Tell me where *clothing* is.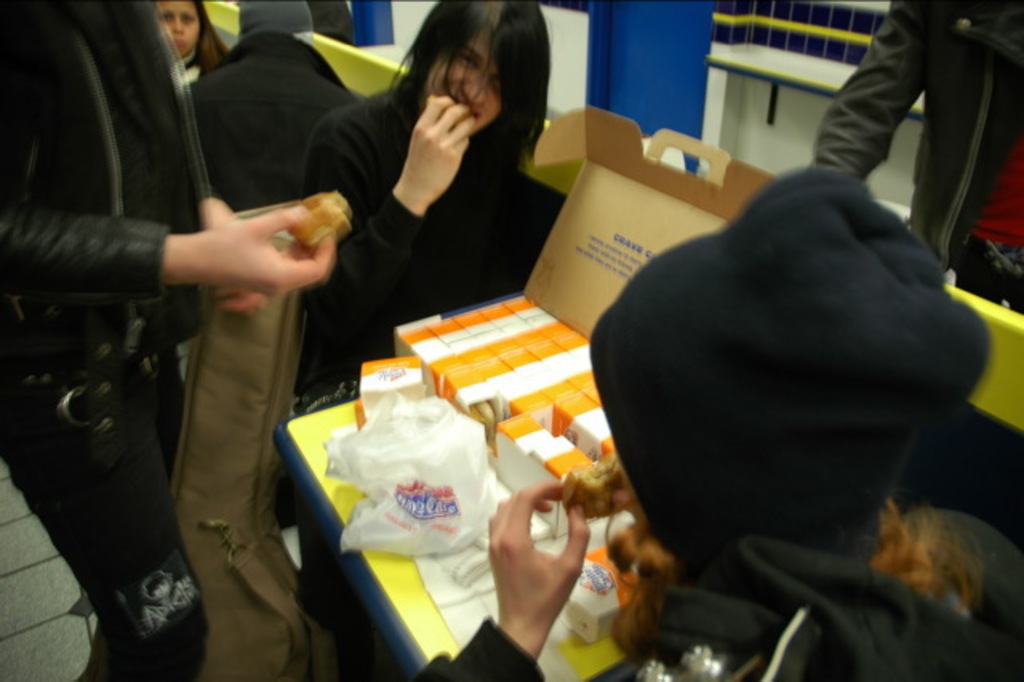
*clothing* is at x1=810, y1=3, x2=1022, y2=301.
